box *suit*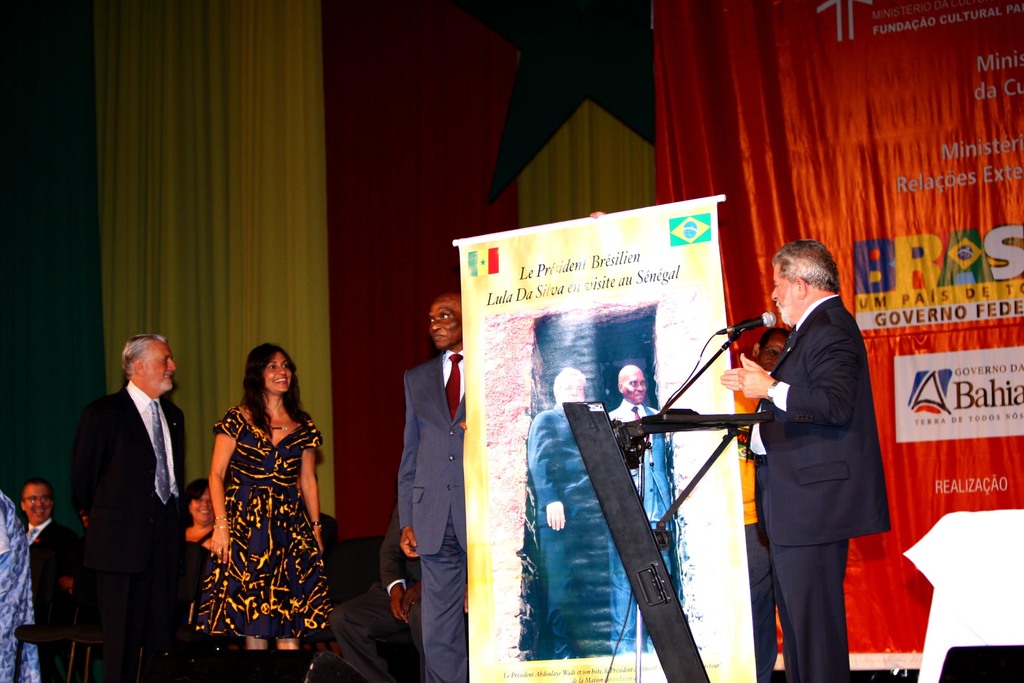
(406, 359, 470, 682)
